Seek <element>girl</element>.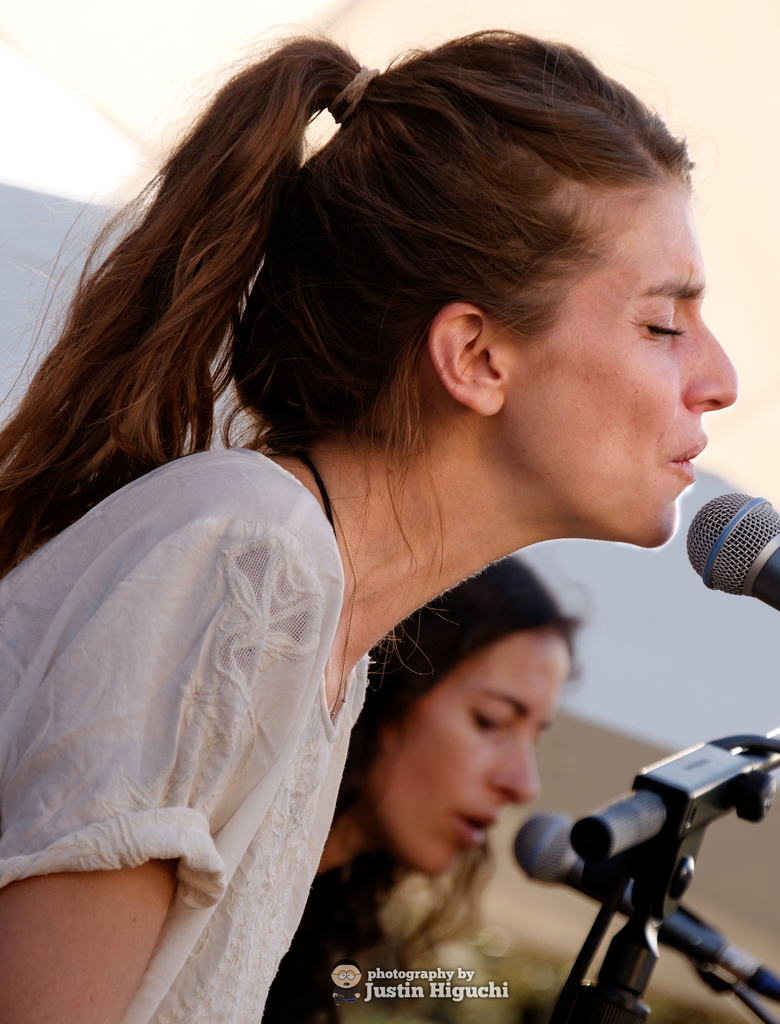
(269, 540, 584, 1023).
